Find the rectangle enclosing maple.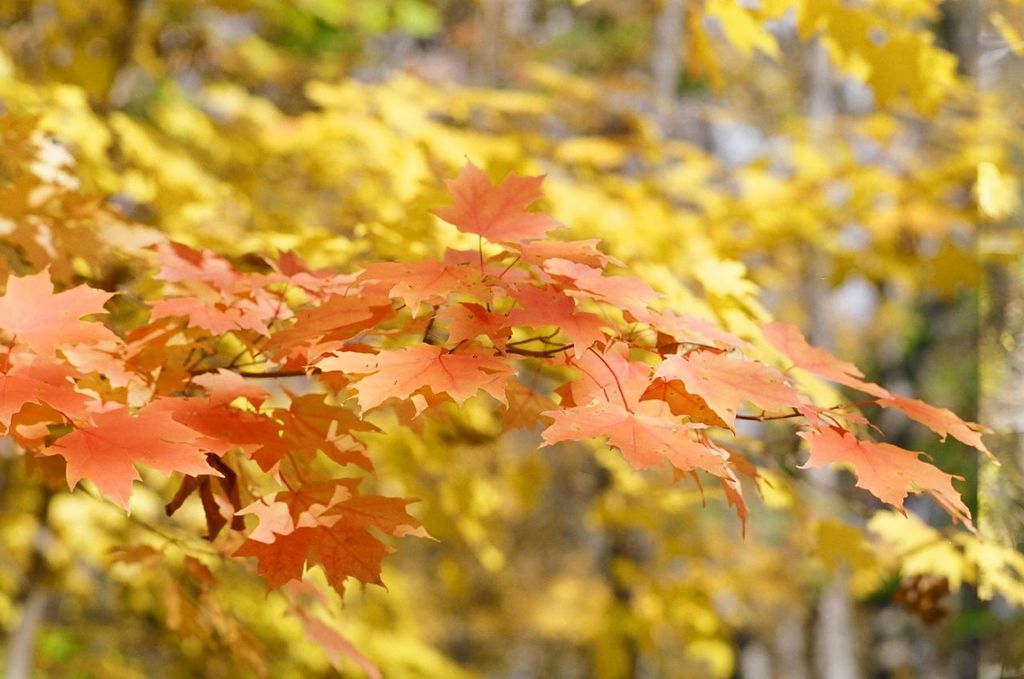
{"left": 2, "top": 94, "right": 953, "bottom": 618}.
